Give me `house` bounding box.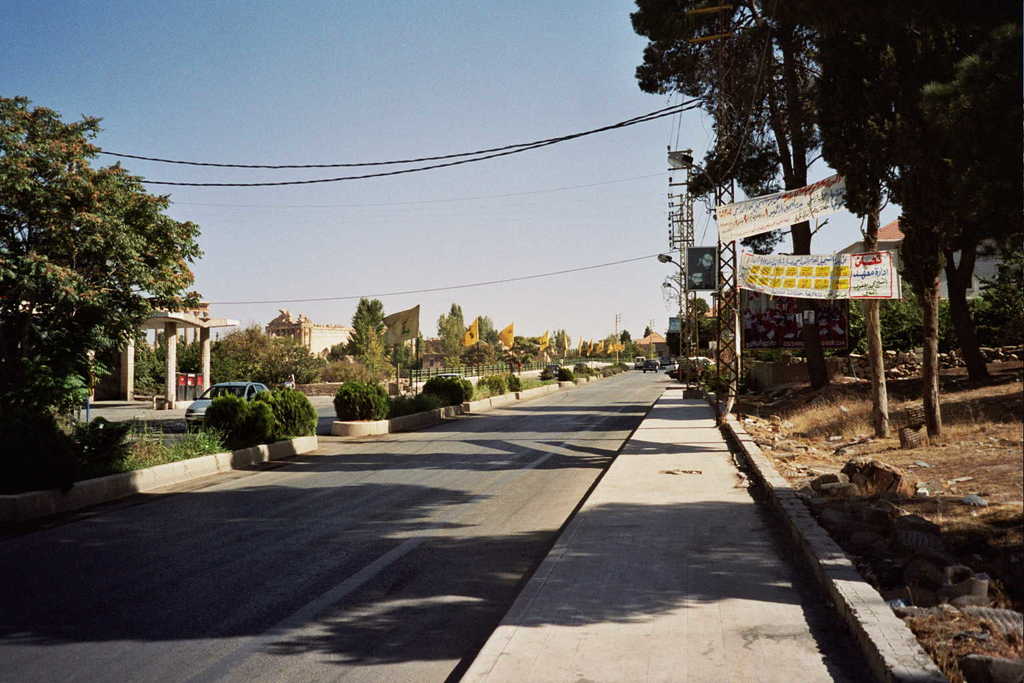
{"left": 263, "top": 307, "right": 365, "bottom": 368}.
